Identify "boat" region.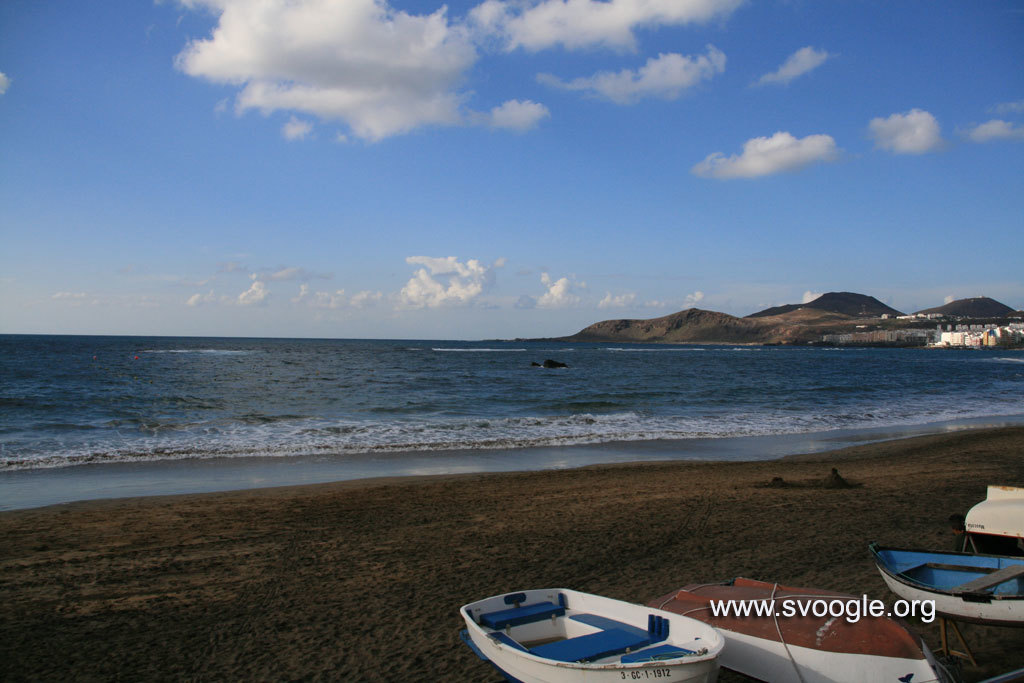
Region: x1=660, y1=578, x2=940, y2=682.
